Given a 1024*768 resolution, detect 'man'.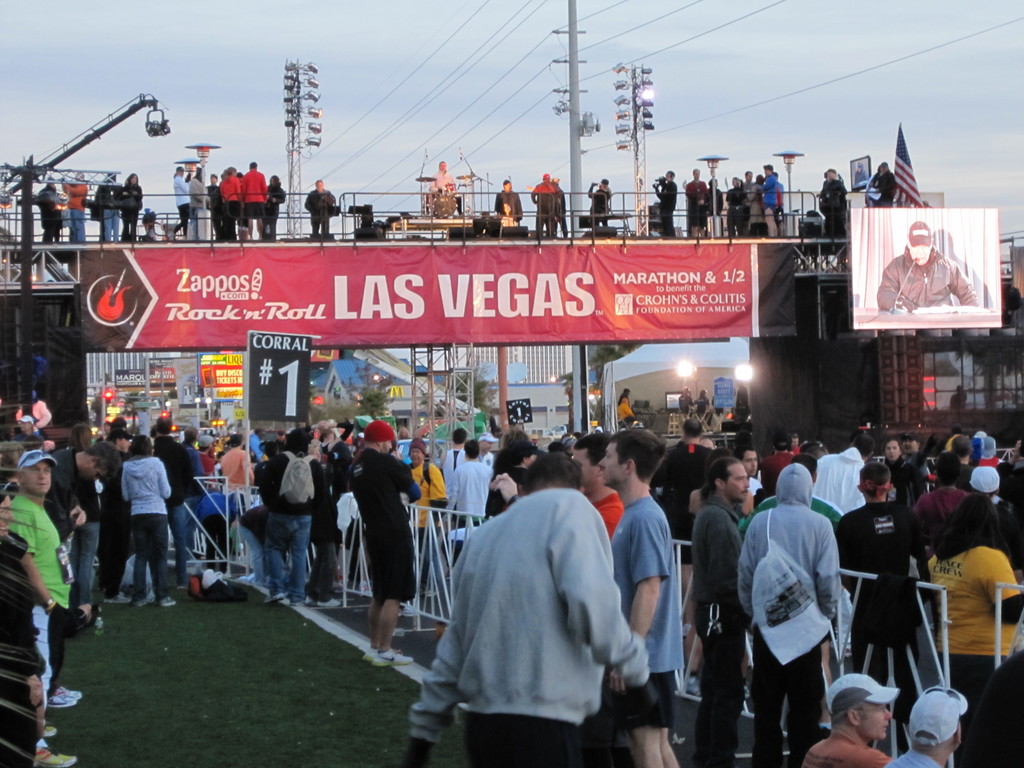
rect(177, 429, 200, 467).
